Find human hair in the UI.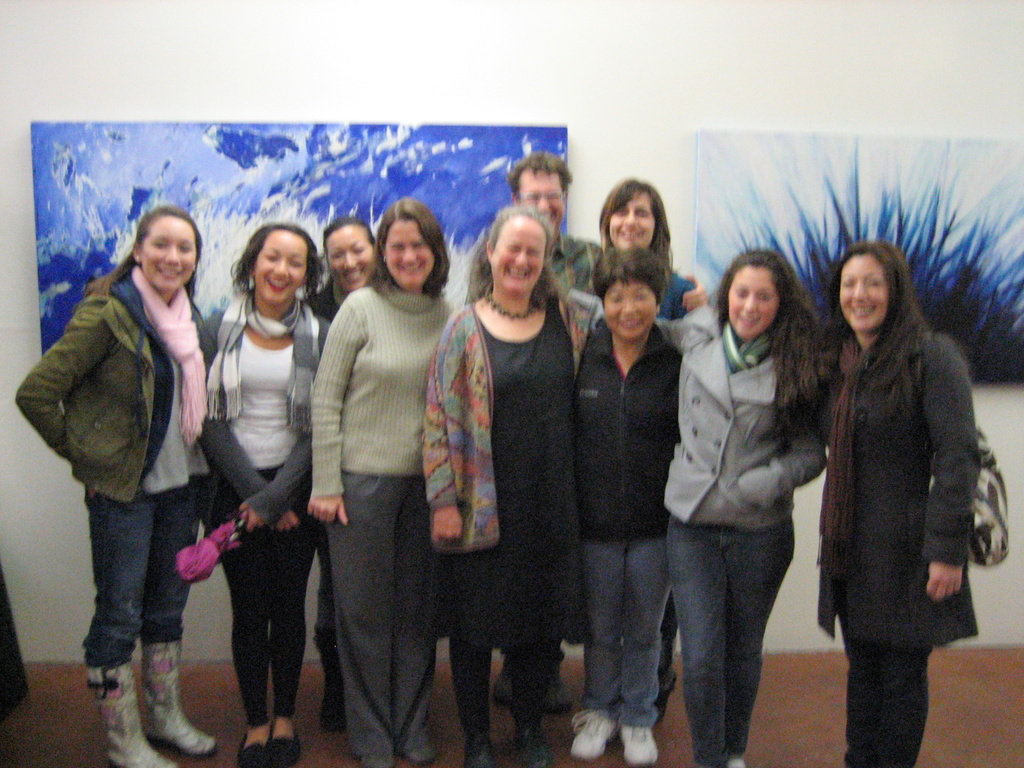
UI element at [x1=228, y1=223, x2=323, y2=305].
